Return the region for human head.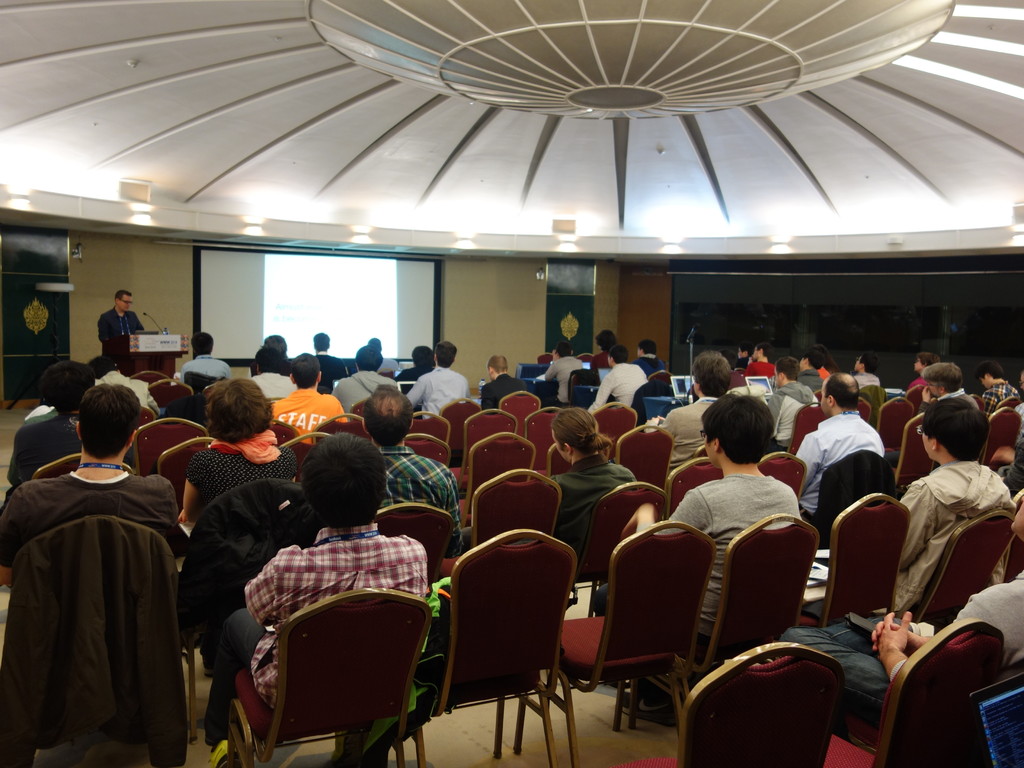
left=38, top=361, right=95, bottom=412.
